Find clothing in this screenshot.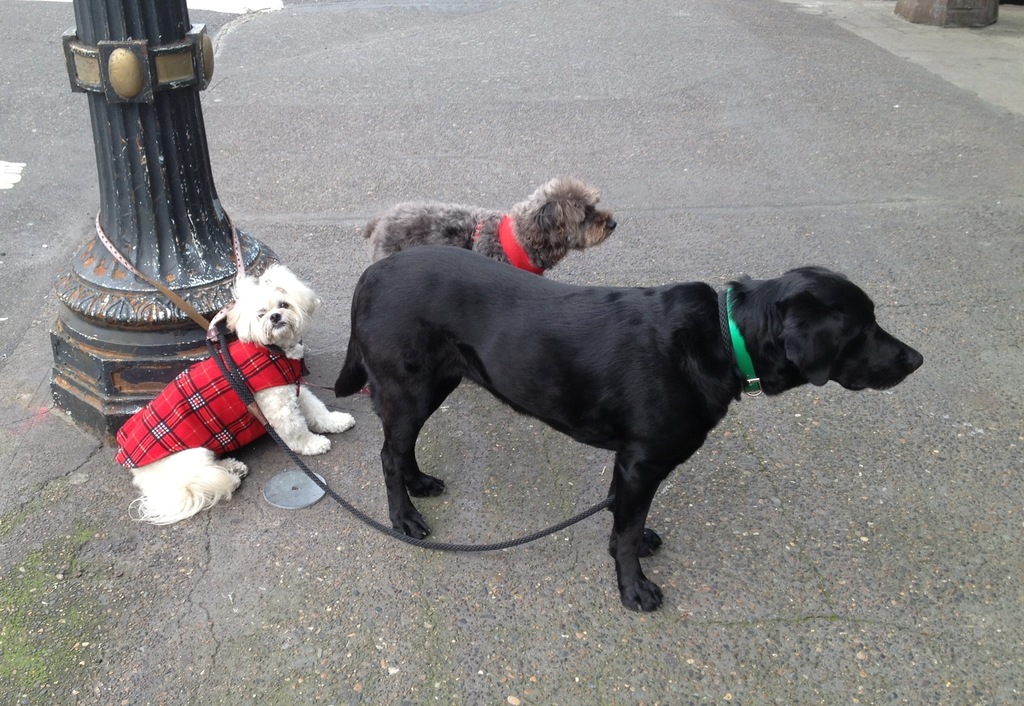
The bounding box for clothing is [106,337,312,484].
